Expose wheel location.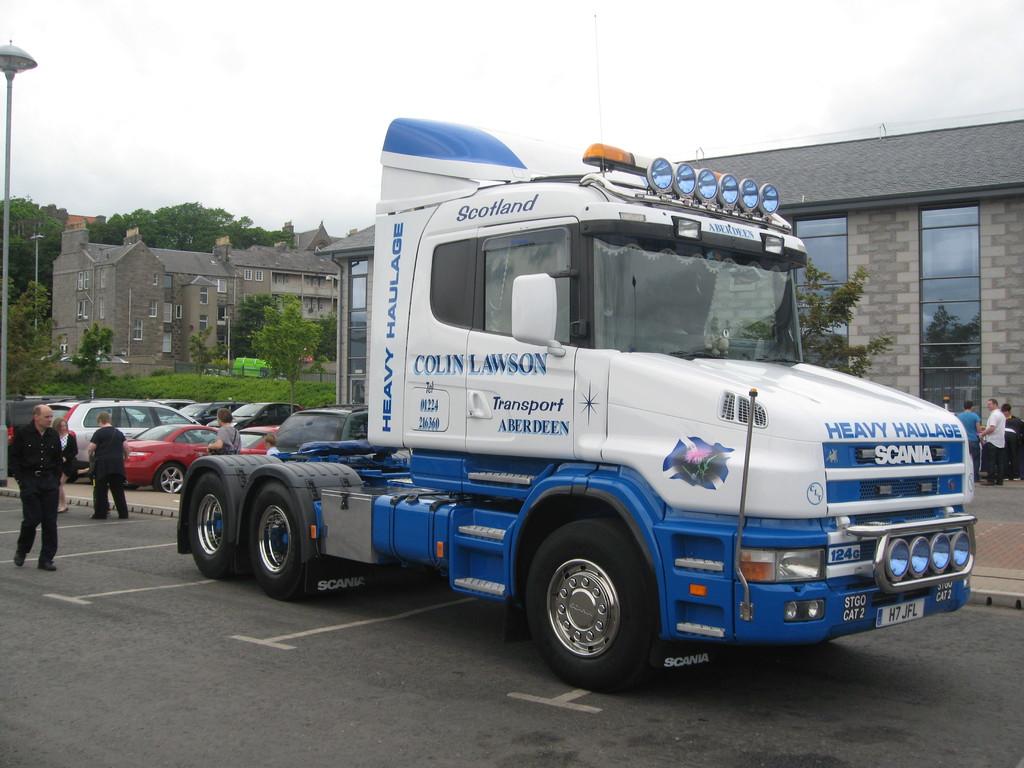
Exposed at 185,471,238,580.
